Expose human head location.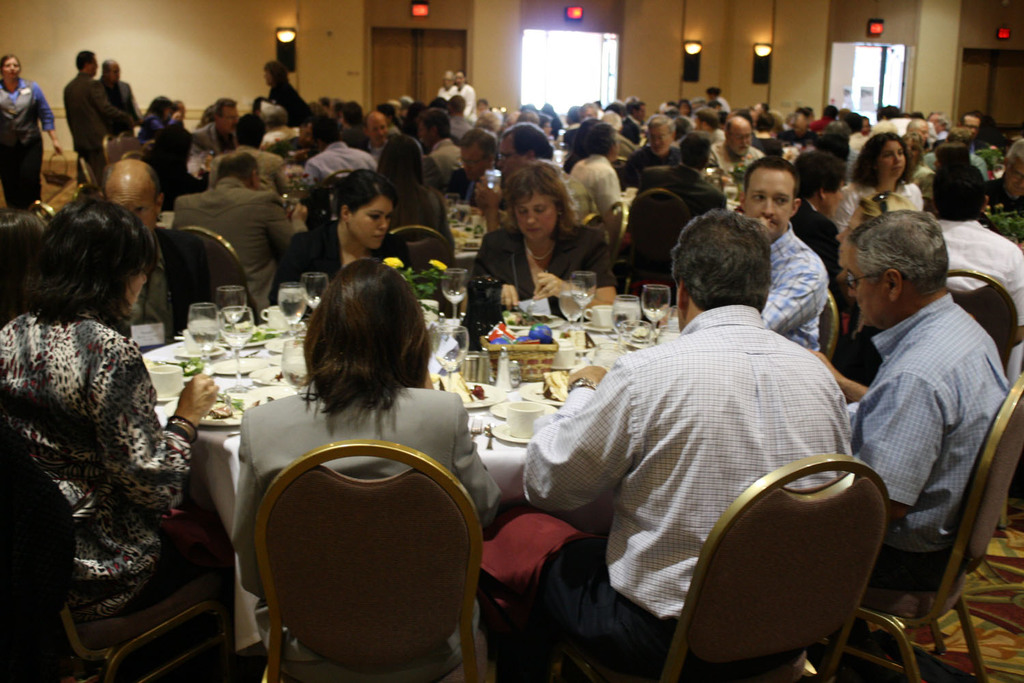
Exposed at region(75, 46, 99, 78).
